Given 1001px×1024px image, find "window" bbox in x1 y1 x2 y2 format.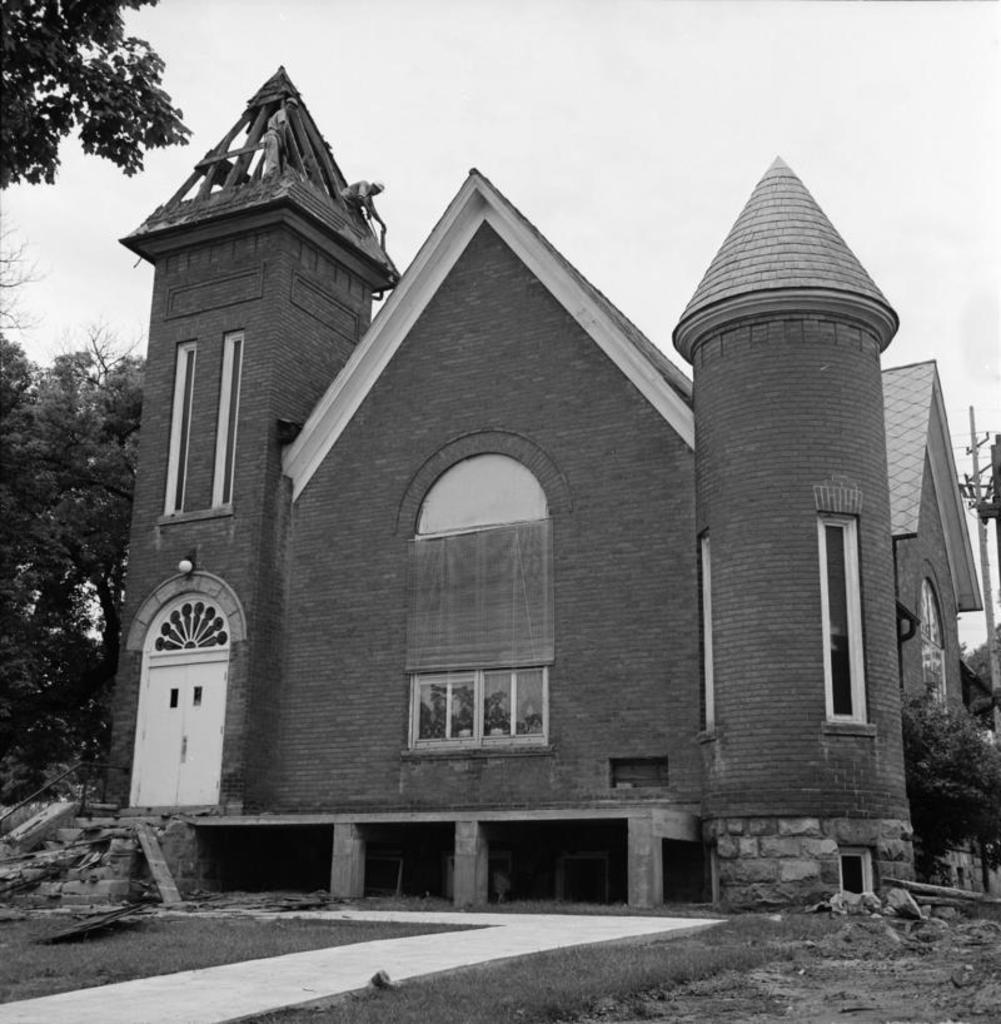
158 340 196 528.
